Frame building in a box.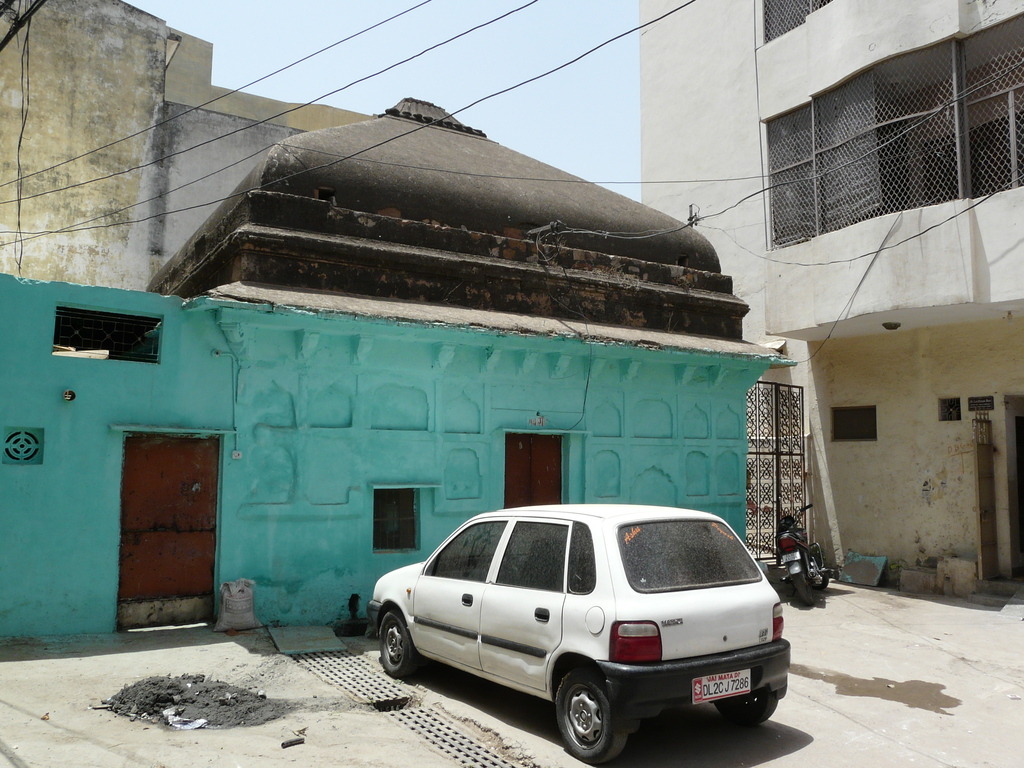
rect(634, 0, 1023, 601).
